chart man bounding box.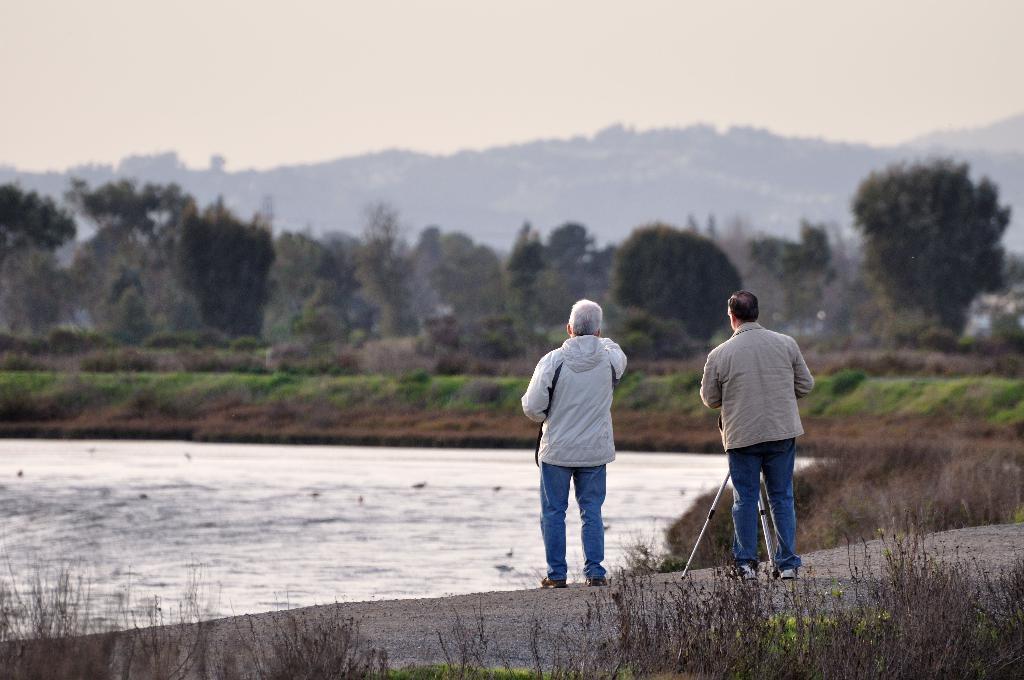
Charted: 518/295/628/587.
